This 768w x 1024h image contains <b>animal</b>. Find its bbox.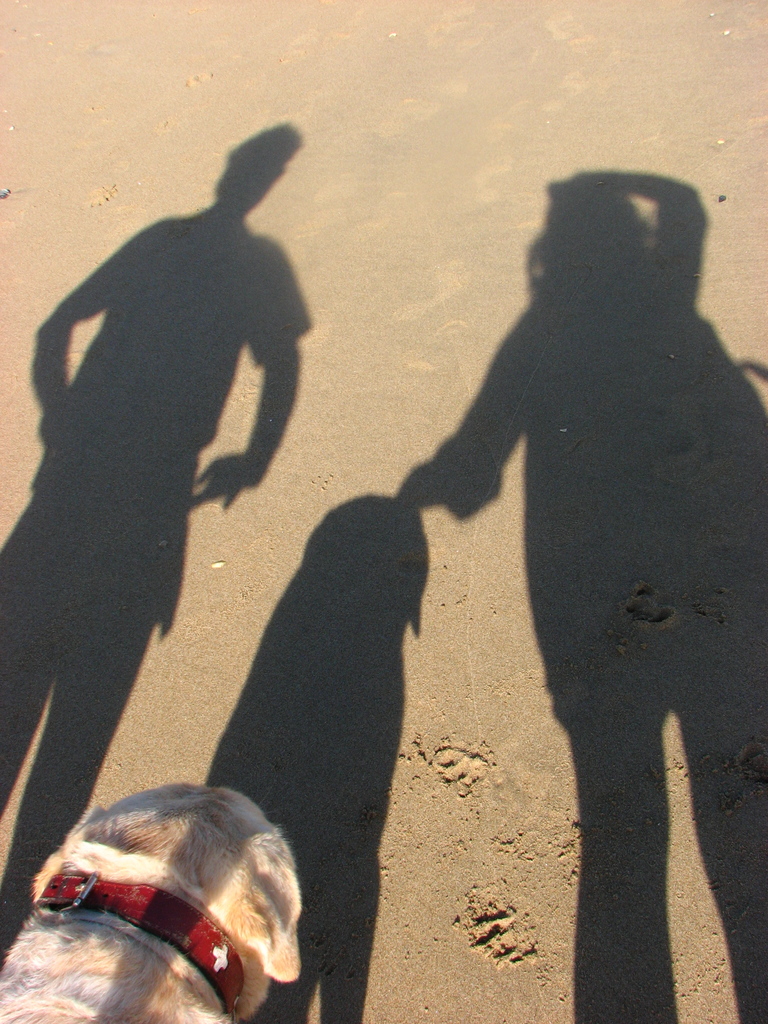
(left=0, top=780, right=302, bottom=1023).
